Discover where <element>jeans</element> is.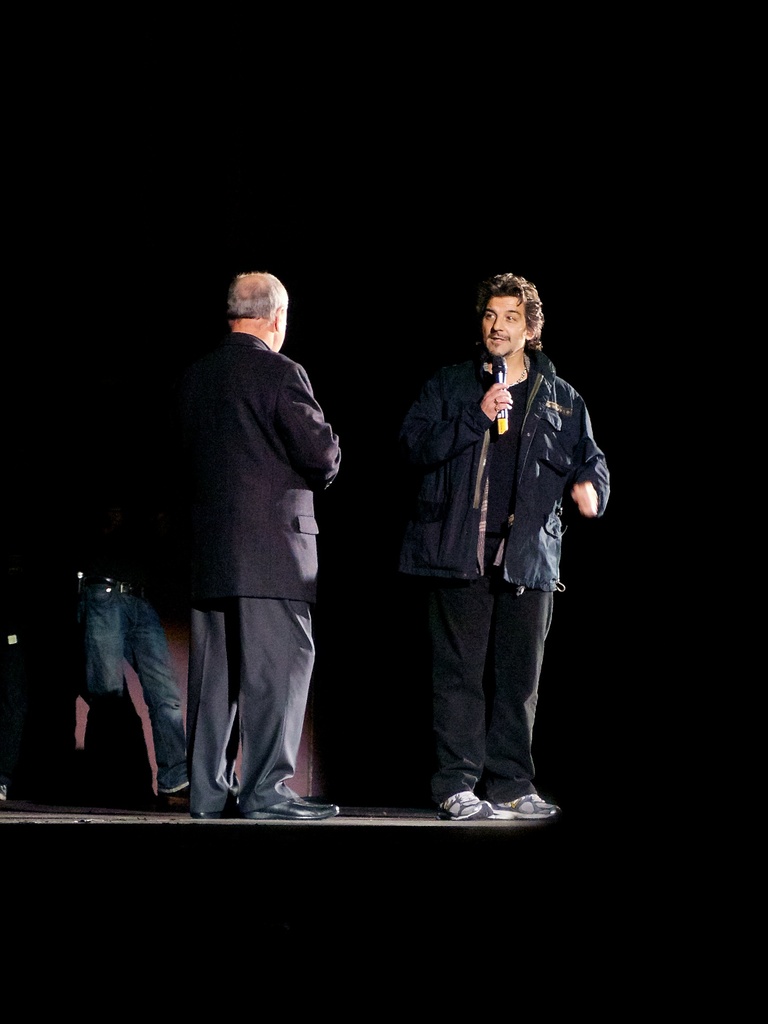
Discovered at x1=65, y1=589, x2=187, y2=805.
